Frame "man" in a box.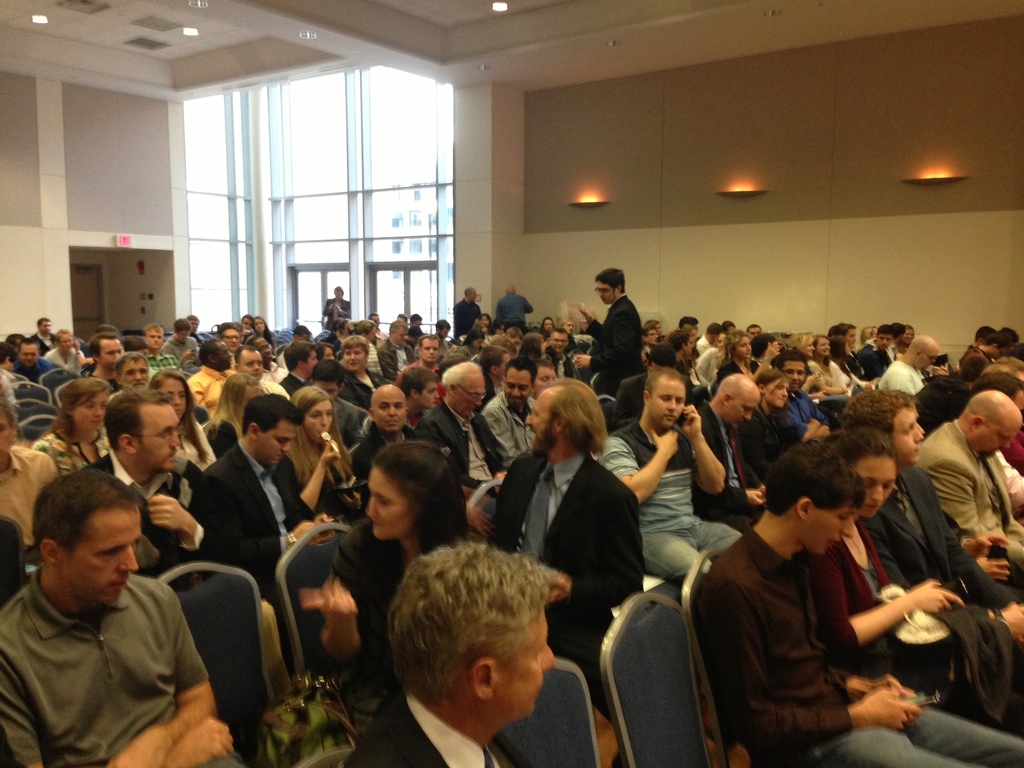
x1=692, y1=443, x2=1023, y2=767.
